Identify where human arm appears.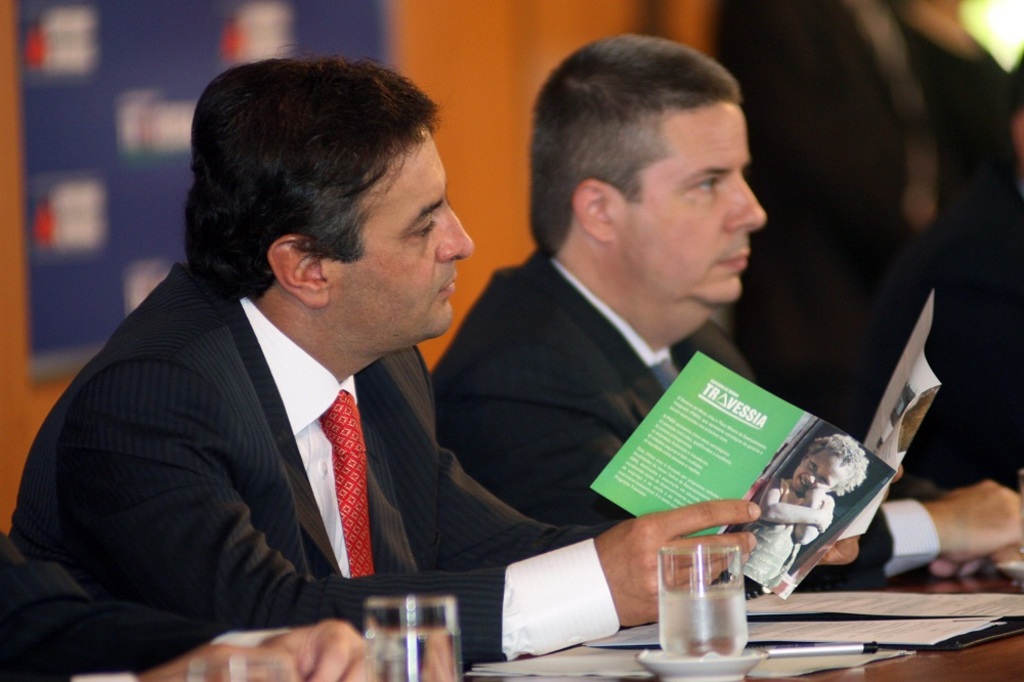
Appears at l=776, t=483, r=1023, b=577.
